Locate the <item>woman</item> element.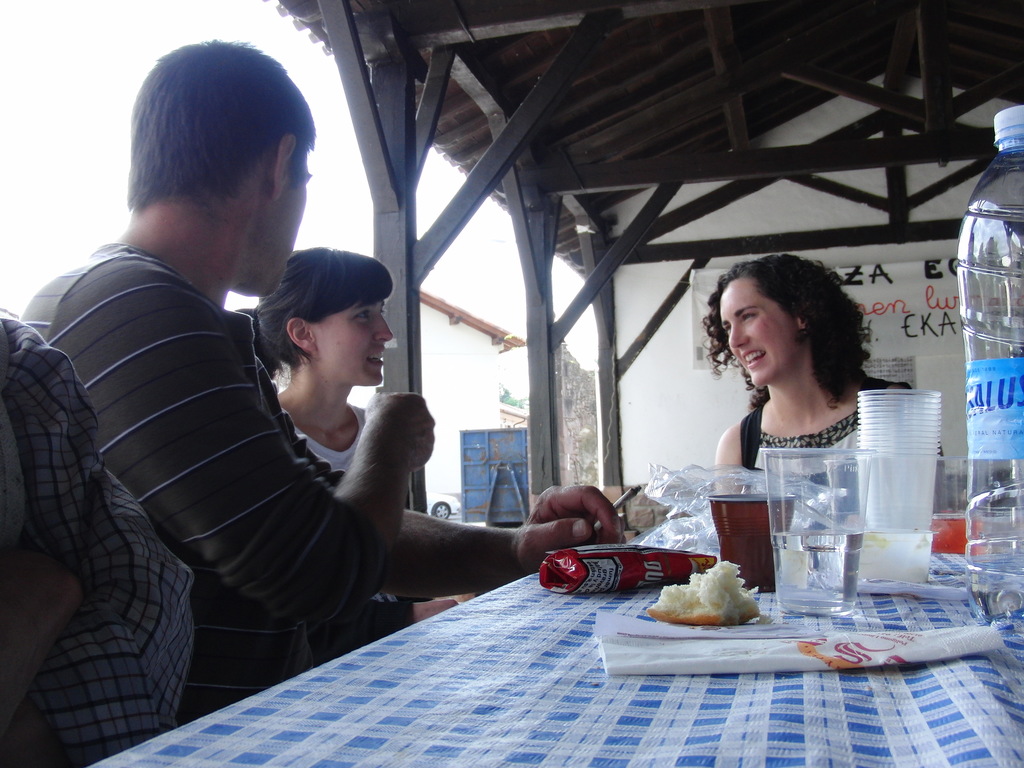
Element bbox: rect(687, 246, 907, 518).
